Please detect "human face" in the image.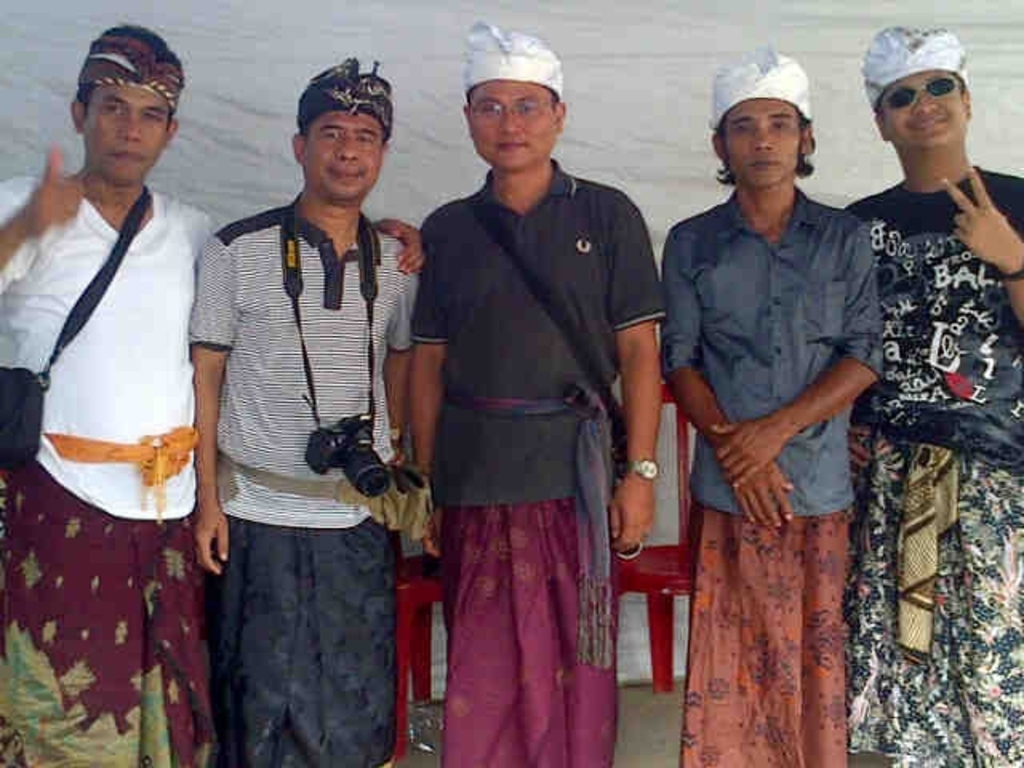
Rect(464, 83, 560, 171).
